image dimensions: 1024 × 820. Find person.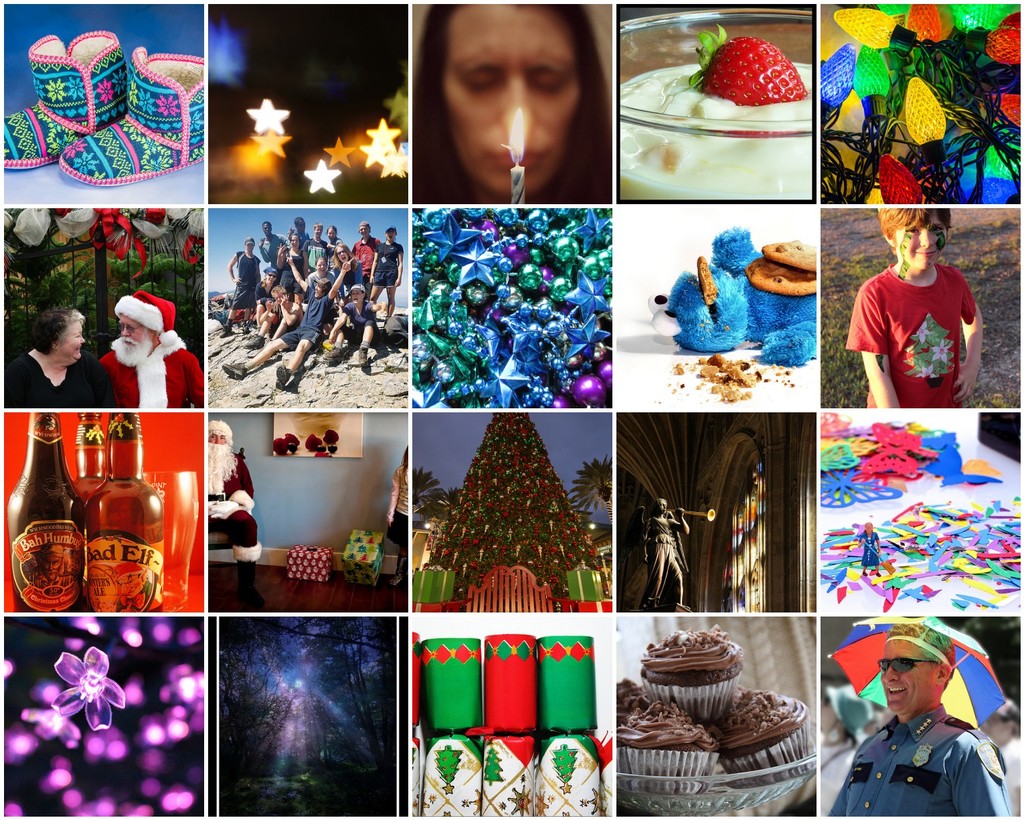
rect(846, 210, 985, 410).
